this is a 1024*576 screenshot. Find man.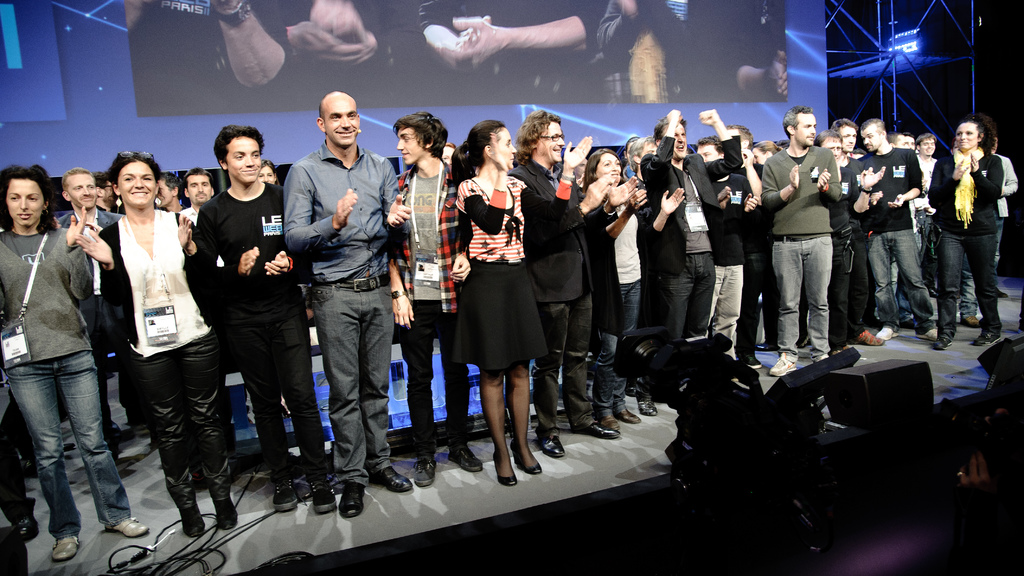
Bounding box: bbox=(383, 109, 484, 487).
